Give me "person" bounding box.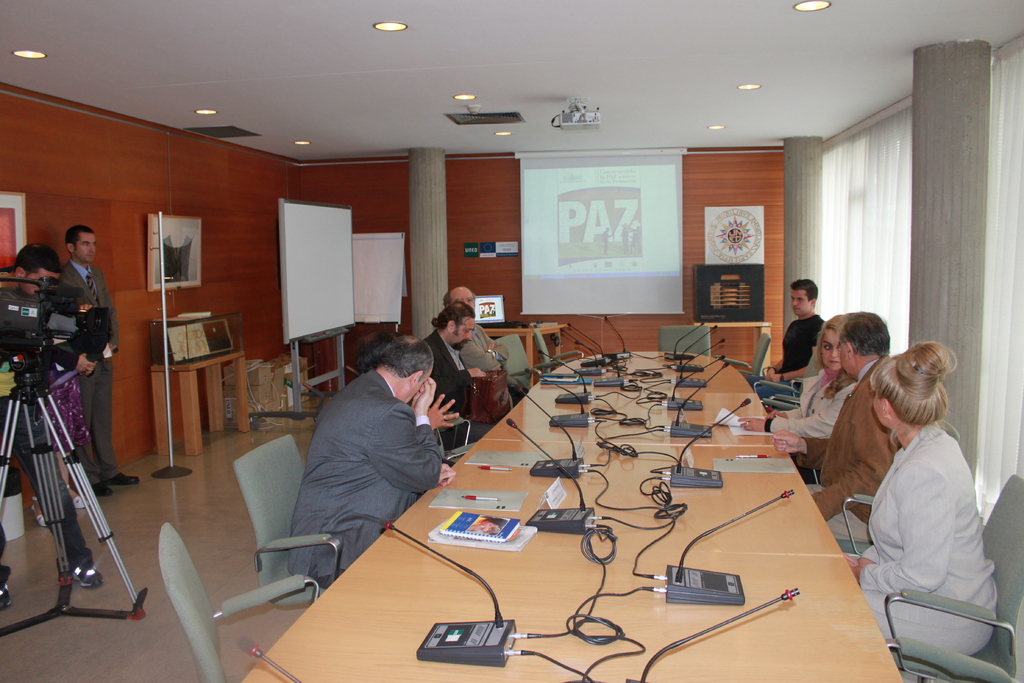
detection(771, 312, 905, 548).
